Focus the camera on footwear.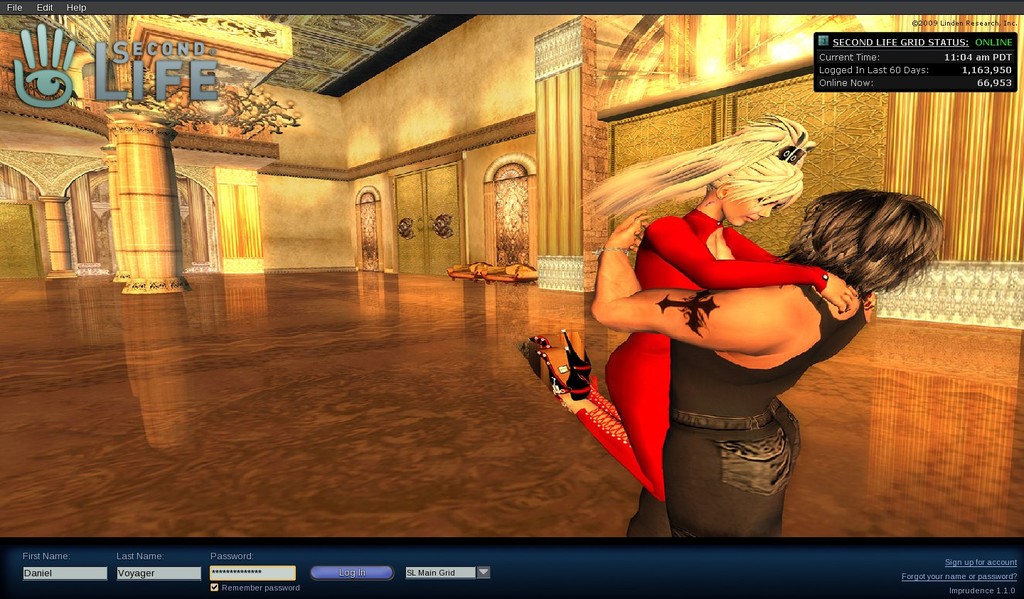
Focus region: {"left": 539, "top": 347, "right": 591, "bottom": 402}.
